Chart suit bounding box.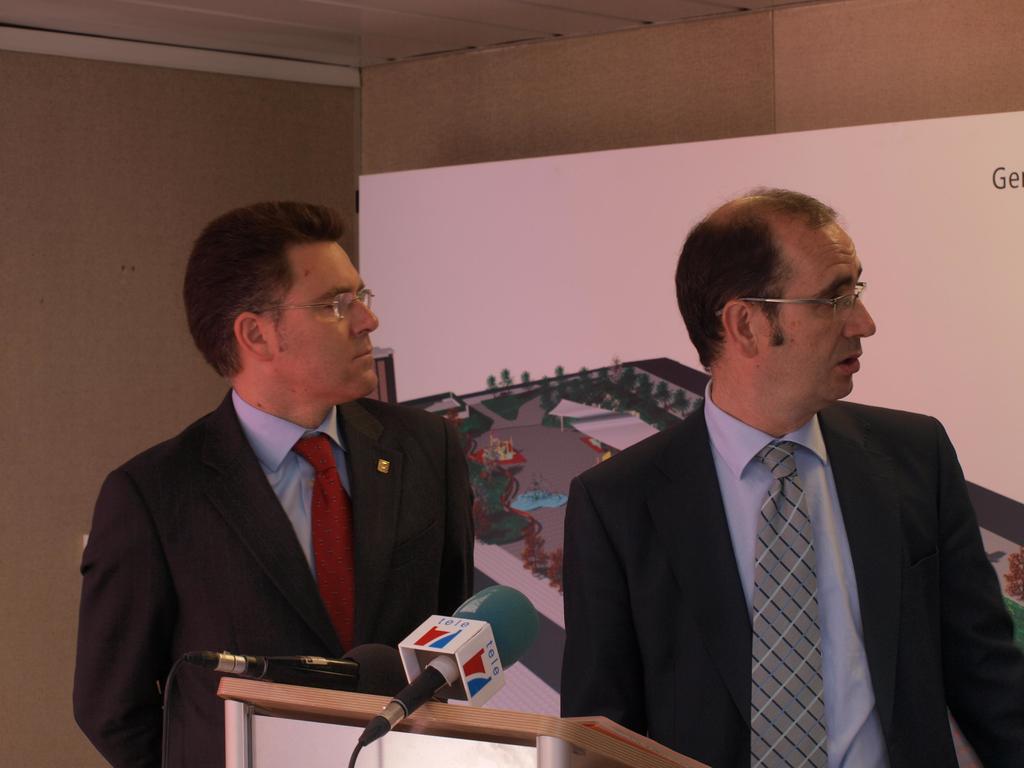
Charted: 547,297,1013,761.
